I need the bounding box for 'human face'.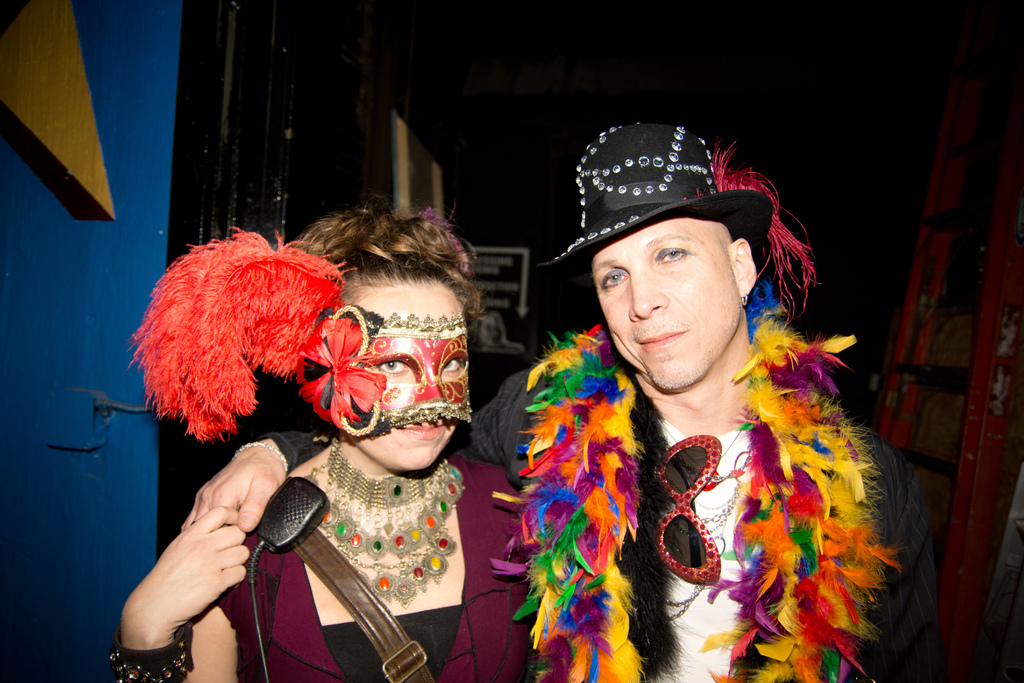
Here it is: <bbox>593, 219, 737, 391</bbox>.
